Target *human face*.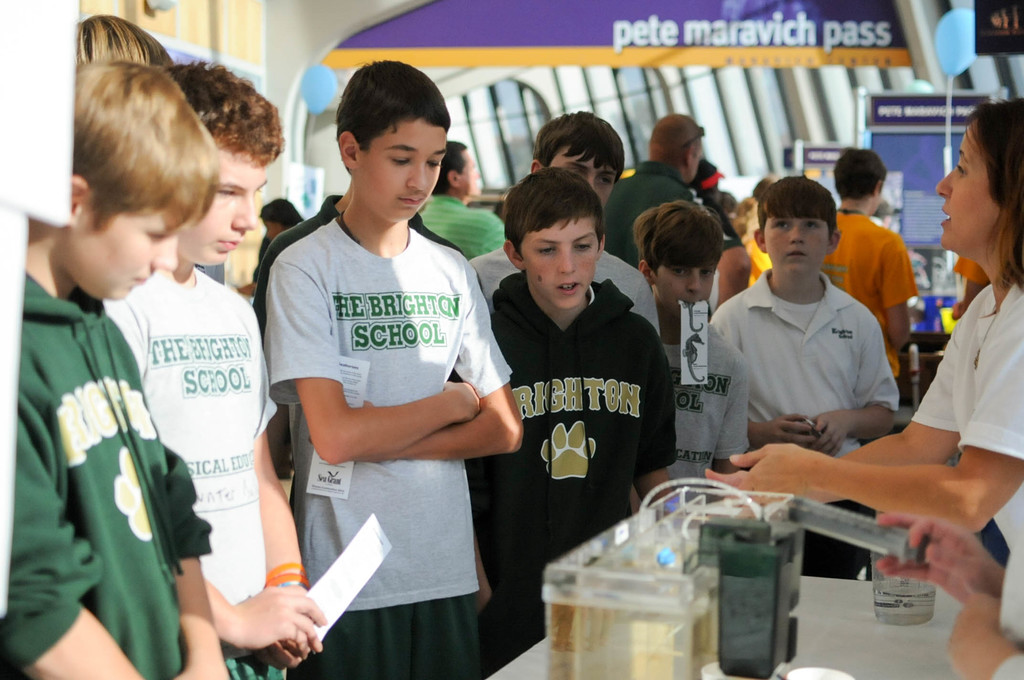
Target region: box(550, 152, 616, 205).
